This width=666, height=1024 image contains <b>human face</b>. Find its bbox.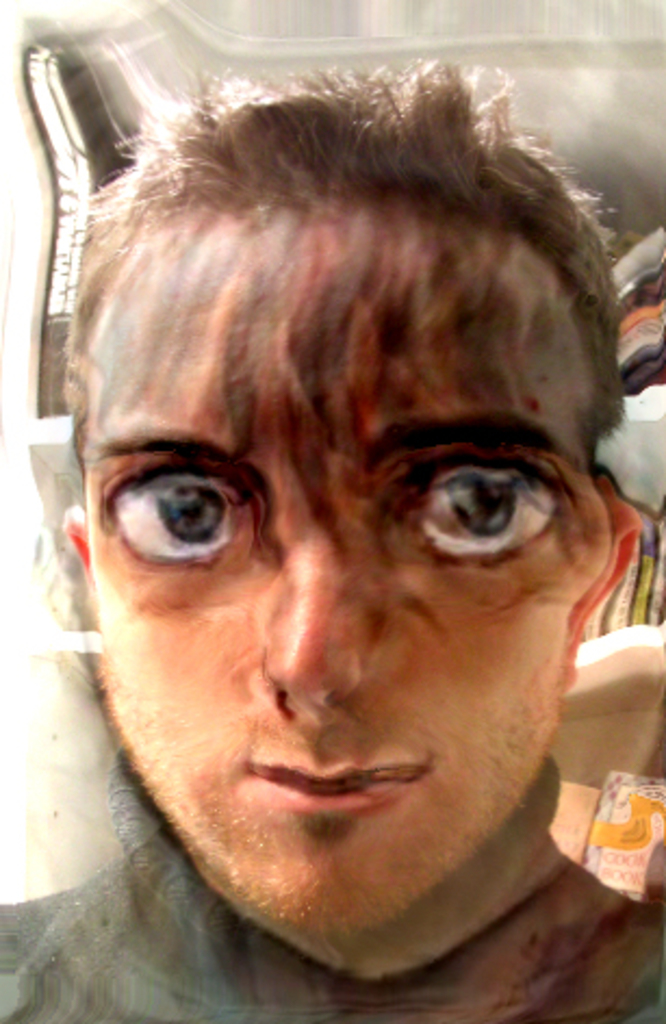
[x1=91, y1=375, x2=614, y2=931].
